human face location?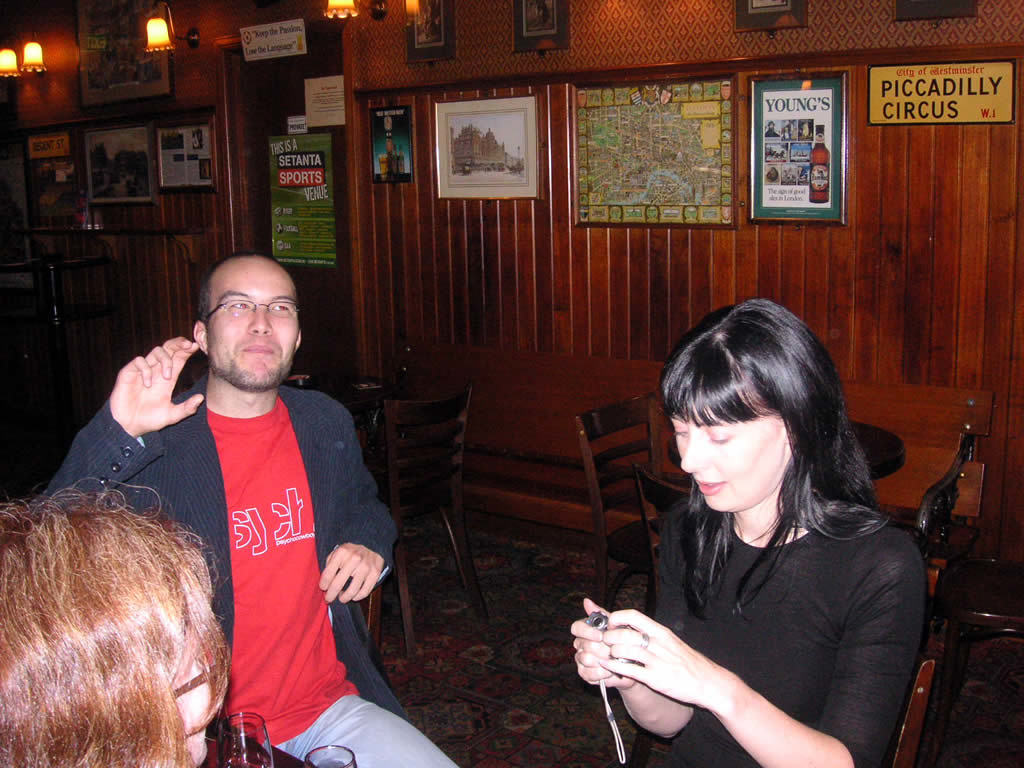
203 251 297 389
